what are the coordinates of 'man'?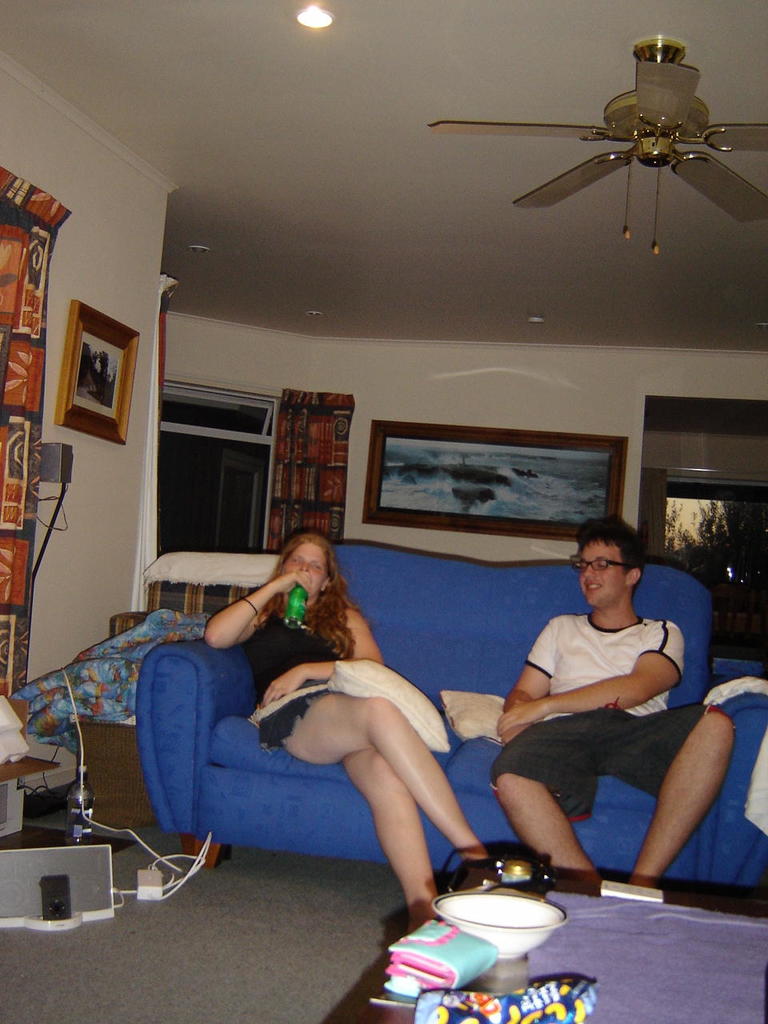
rect(478, 526, 738, 909).
